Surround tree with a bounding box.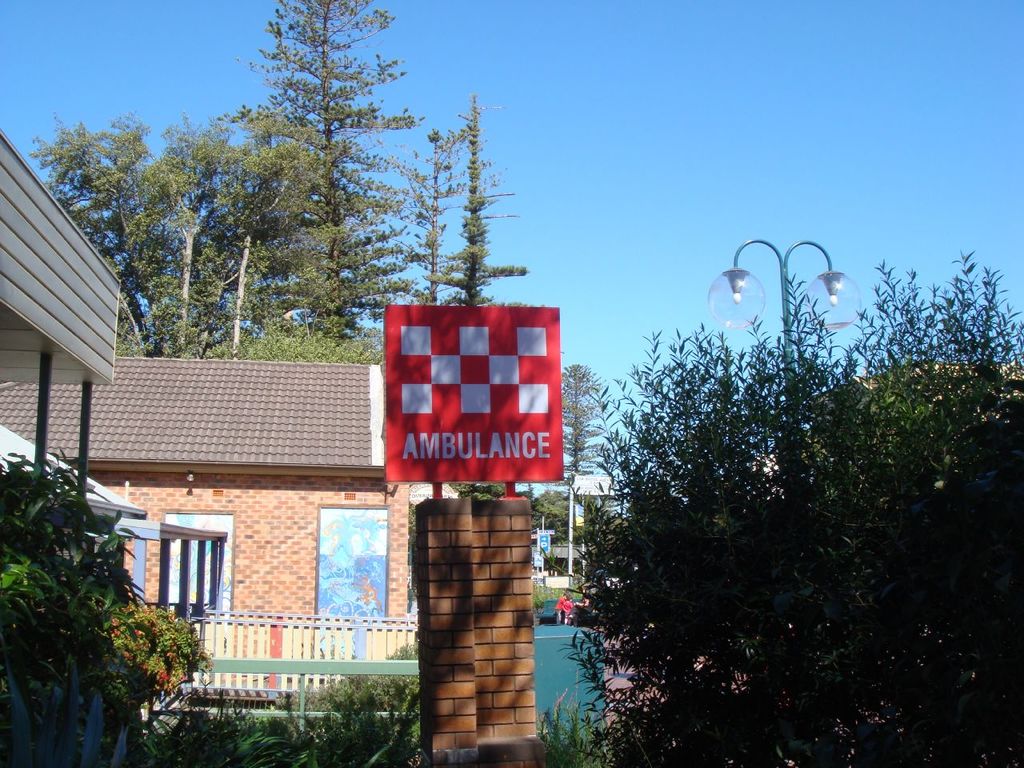
<bbox>450, 88, 524, 294</bbox>.
